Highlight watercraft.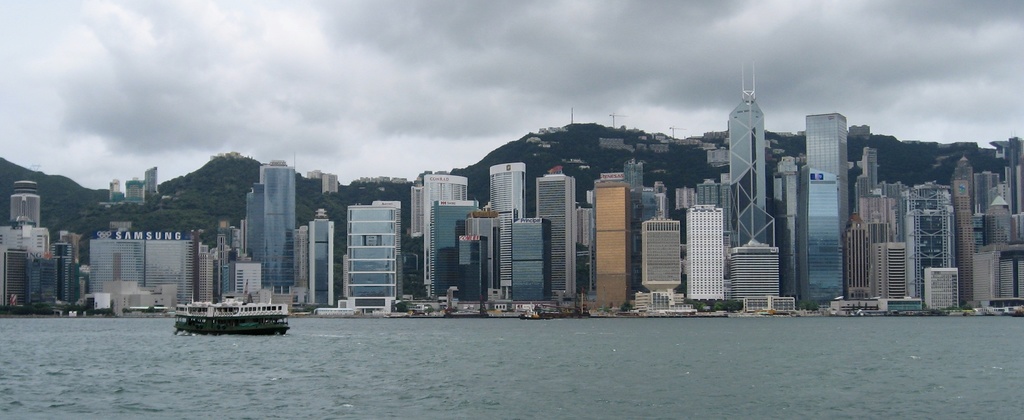
Highlighted region: (170, 296, 291, 343).
